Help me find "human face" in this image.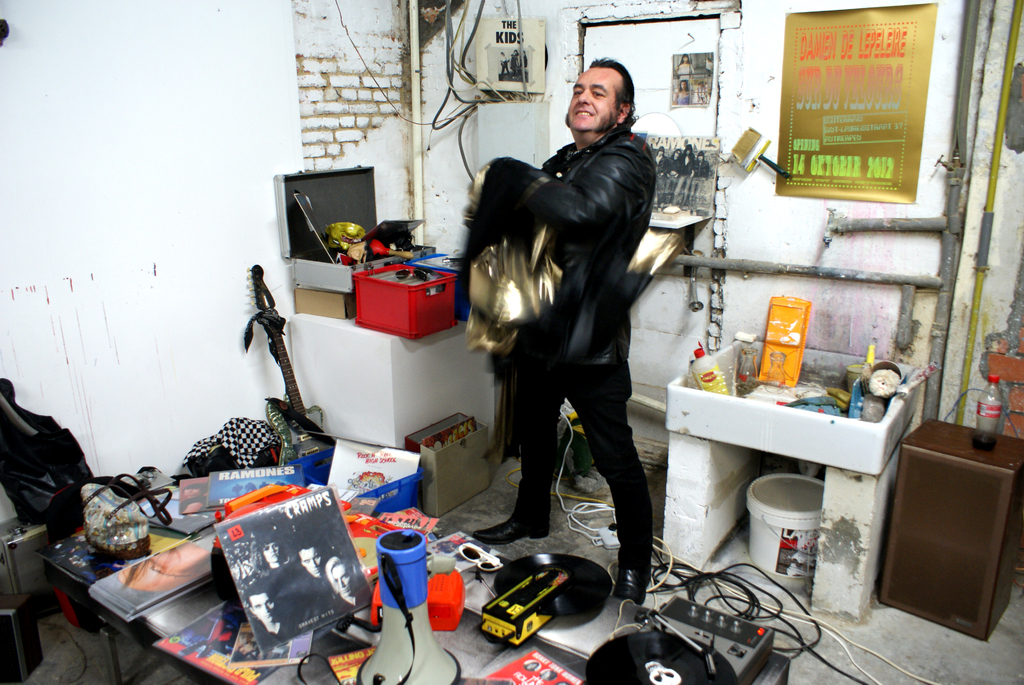
Found it: crop(261, 540, 281, 563).
